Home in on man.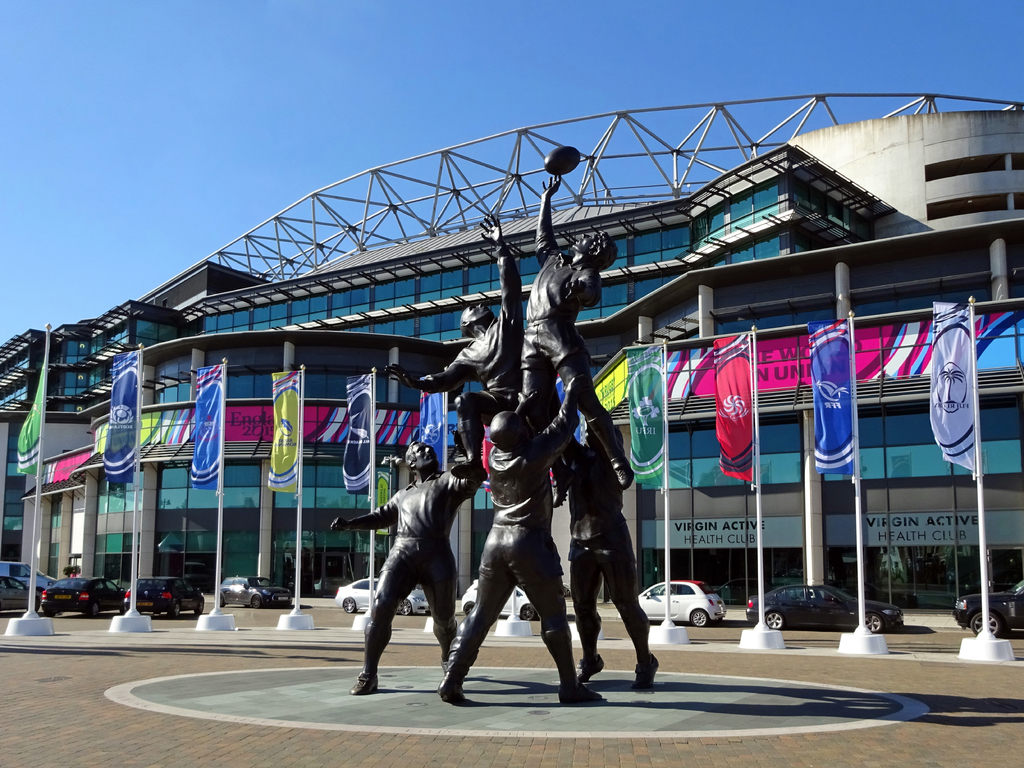
Homed in at detection(349, 444, 483, 706).
